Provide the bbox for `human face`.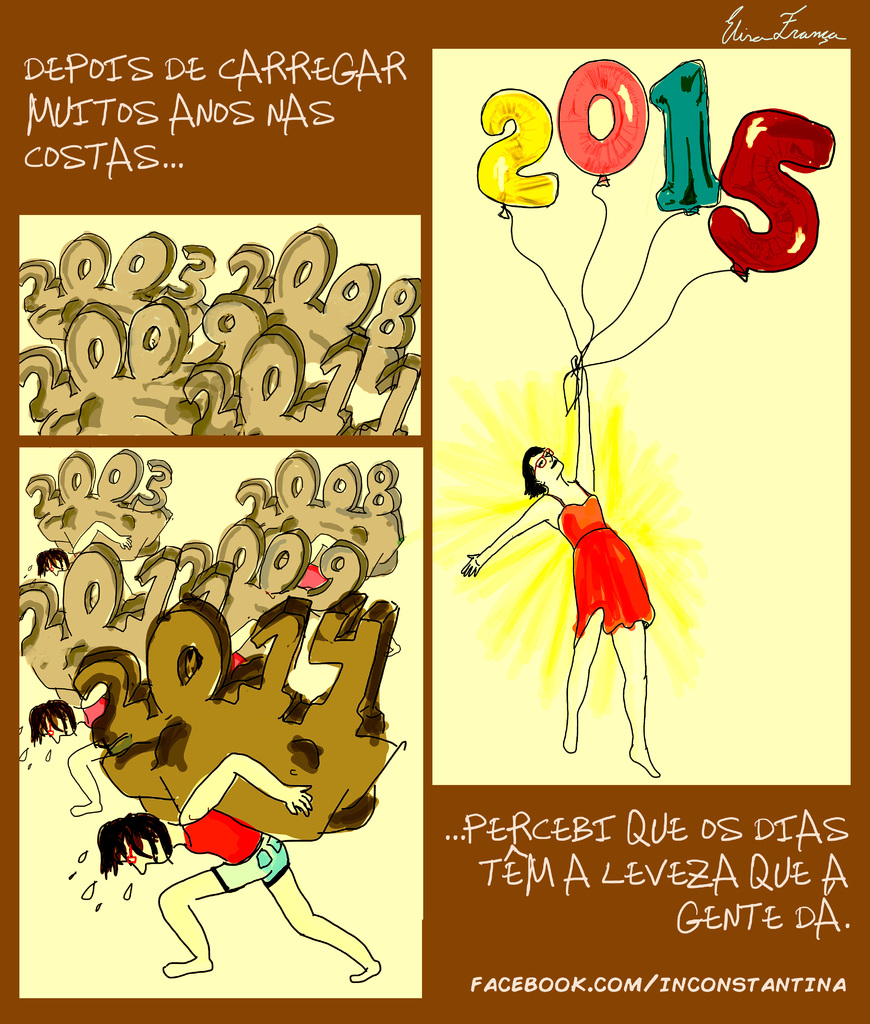
box=[523, 454, 567, 483].
